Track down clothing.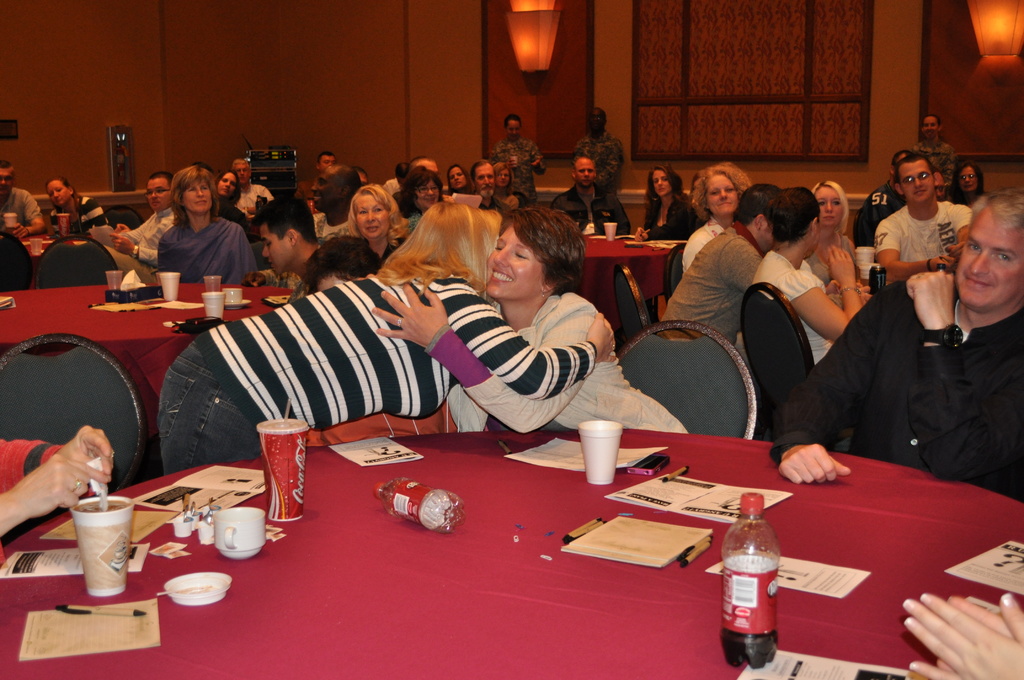
Tracked to 666:222:766:352.
